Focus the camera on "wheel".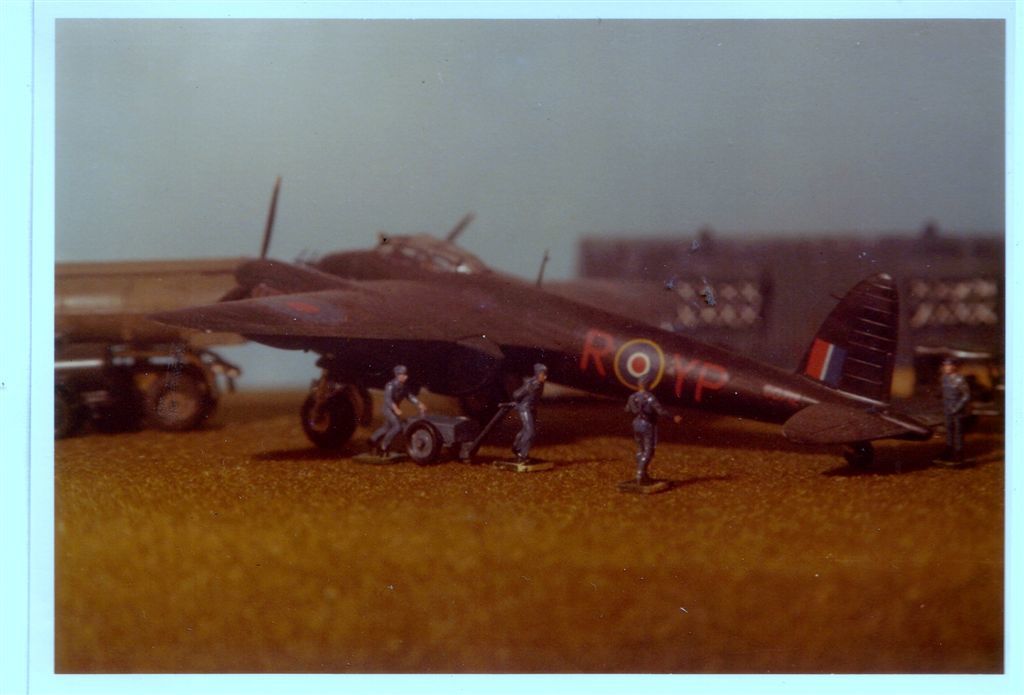
Focus region: (460, 381, 505, 421).
